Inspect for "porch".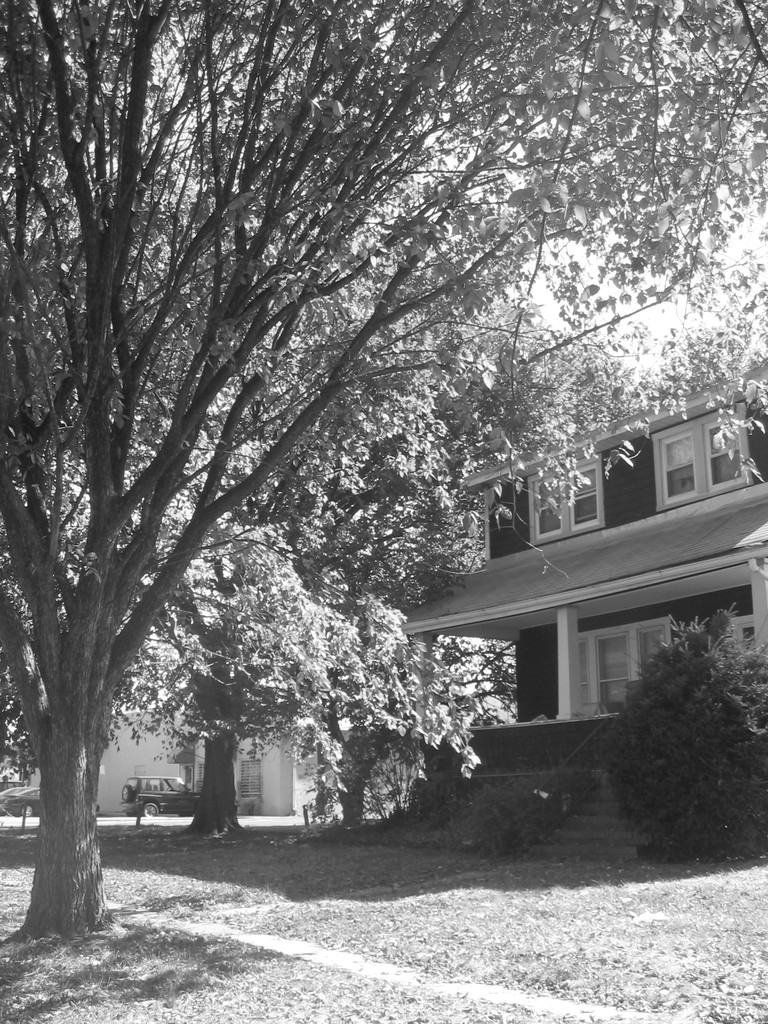
Inspection: bbox(434, 664, 754, 848).
